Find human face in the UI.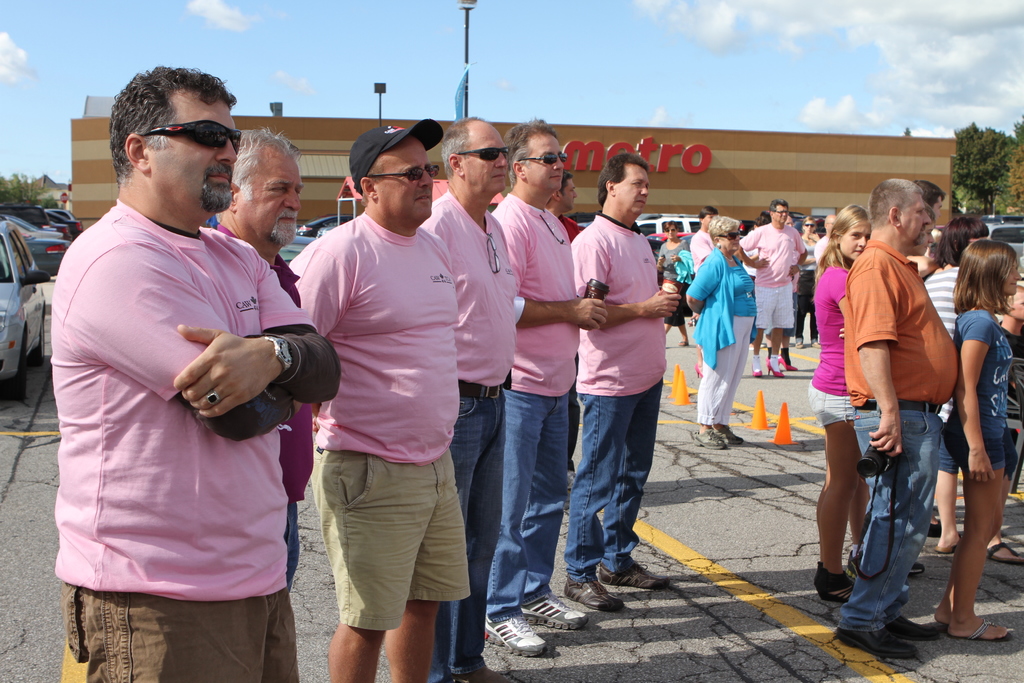
UI element at 615 164 652 218.
